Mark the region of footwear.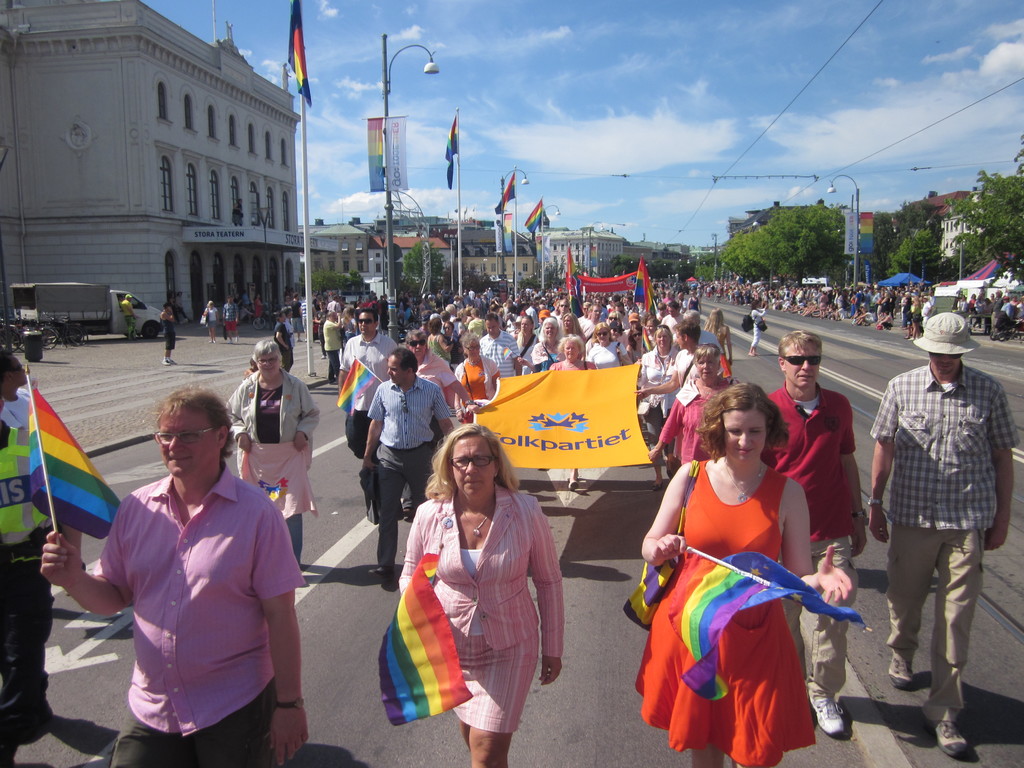
Region: x1=374, y1=565, x2=394, y2=590.
